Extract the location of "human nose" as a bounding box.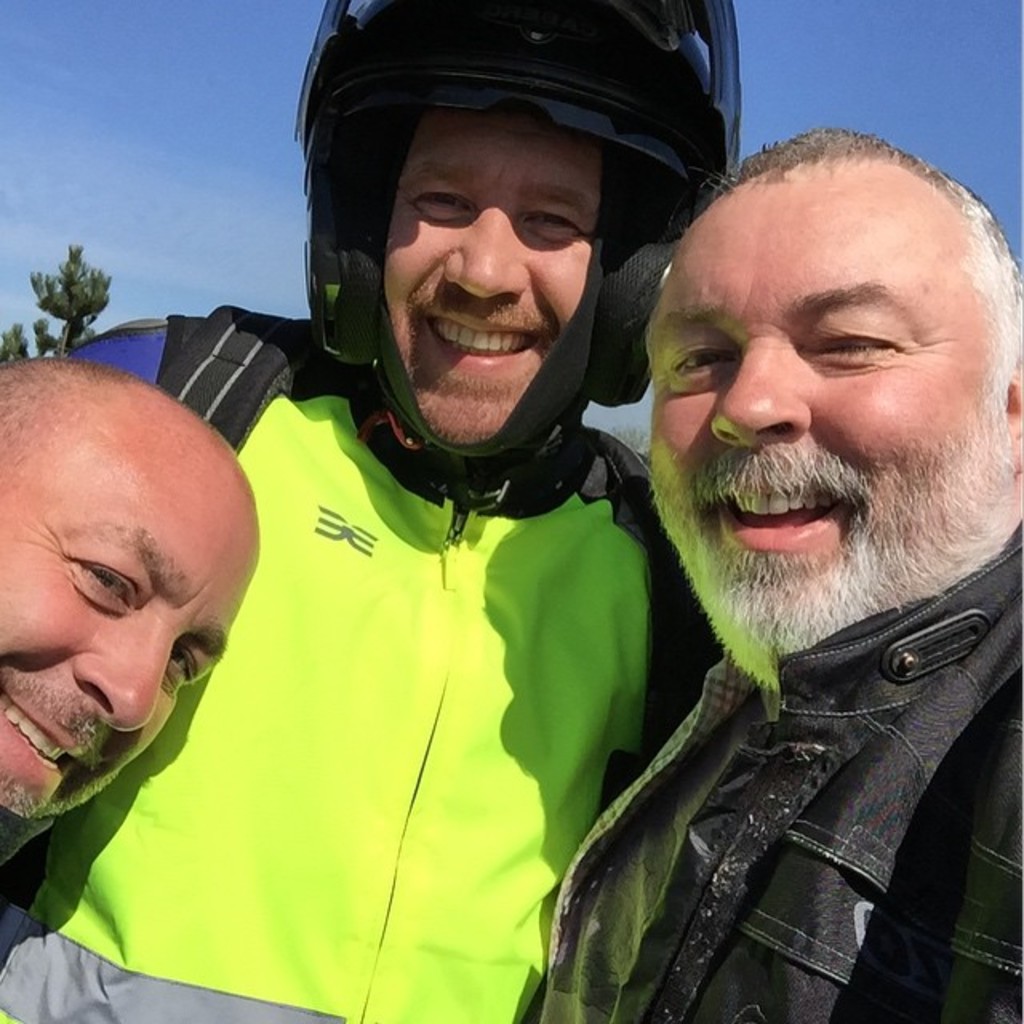
box=[438, 202, 531, 299].
